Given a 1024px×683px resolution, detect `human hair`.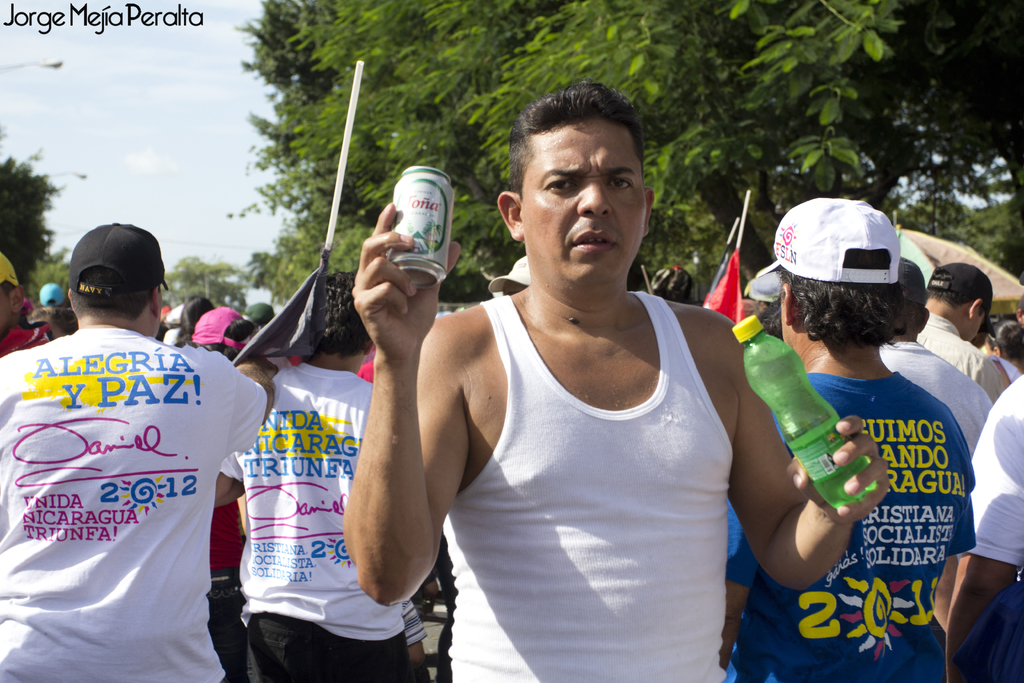
x1=168, y1=295, x2=216, y2=345.
